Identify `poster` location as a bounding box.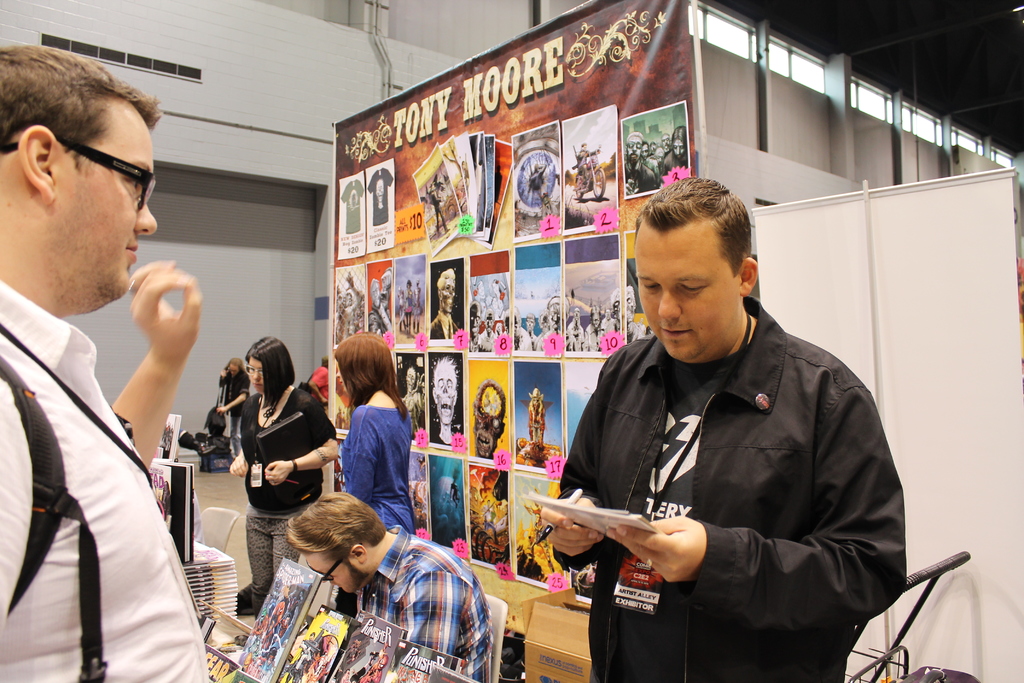
l=333, t=0, r=695, b=600.
